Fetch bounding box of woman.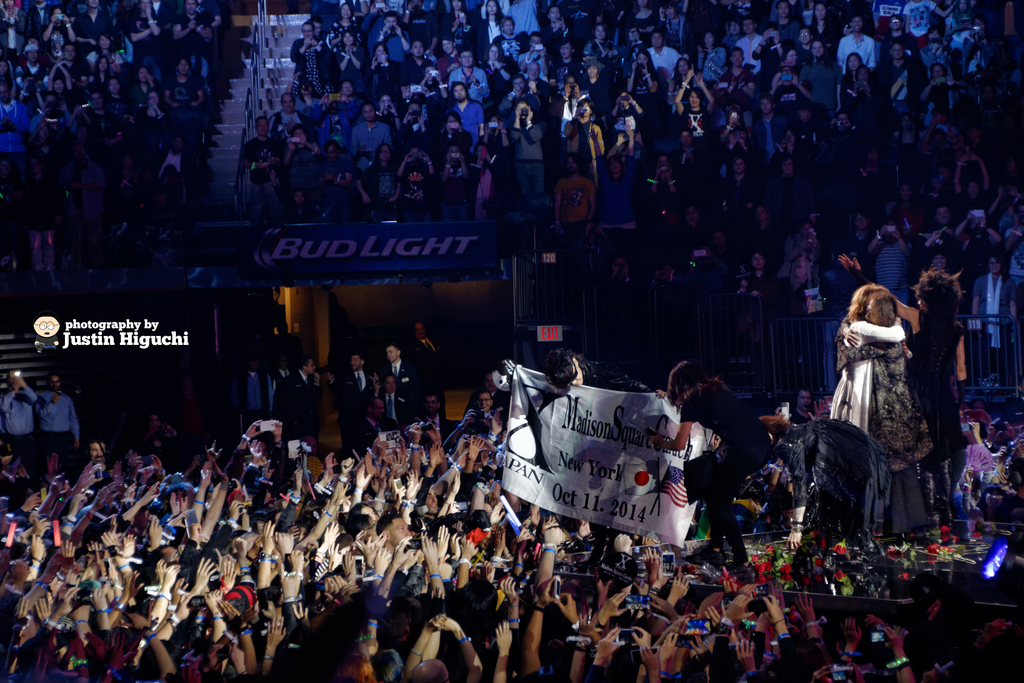
Bbox: (x1=772, y1=46, x2=804, y2=88).
